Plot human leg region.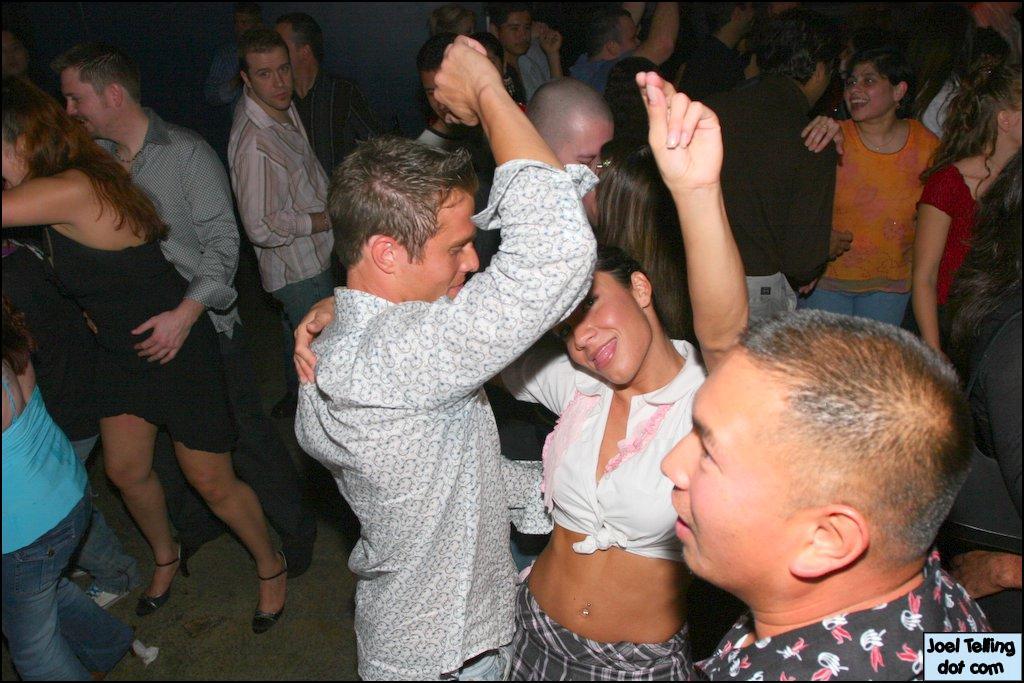
Plotted at <box>231,327,322,573</box>.
